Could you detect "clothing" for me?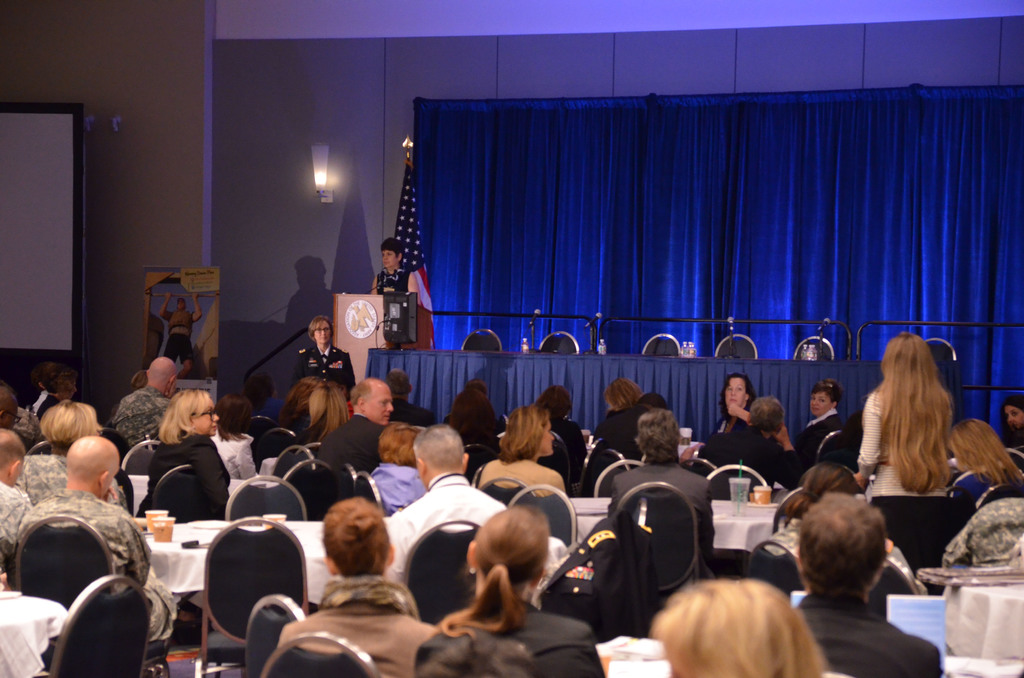
Detection result: 16 494 154 590.
